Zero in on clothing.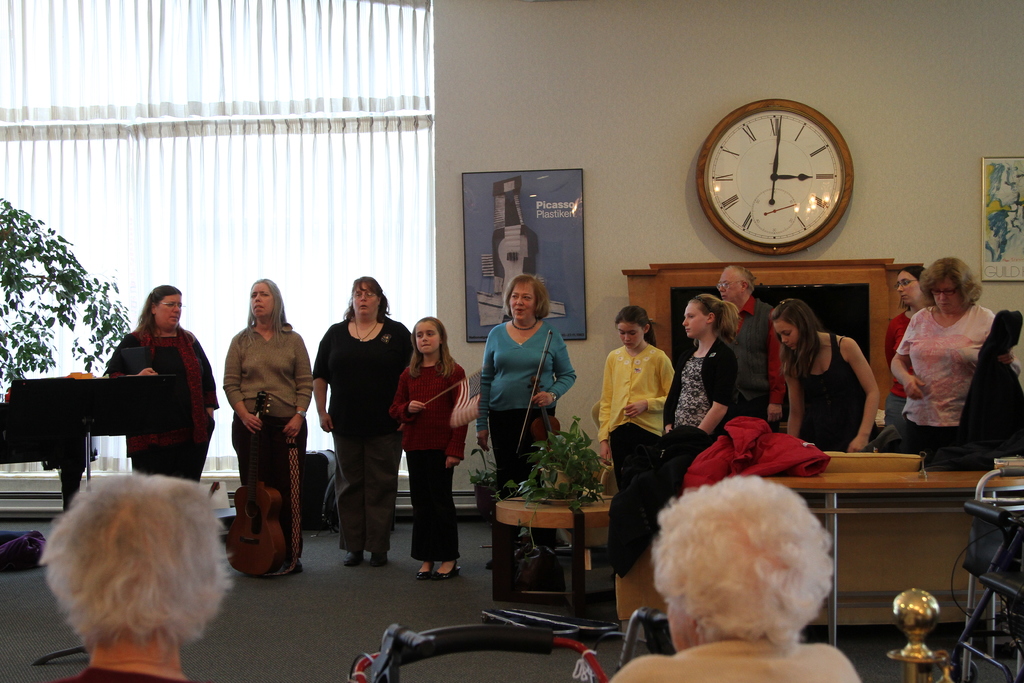
Zeroed in: 50:666:186:682.
